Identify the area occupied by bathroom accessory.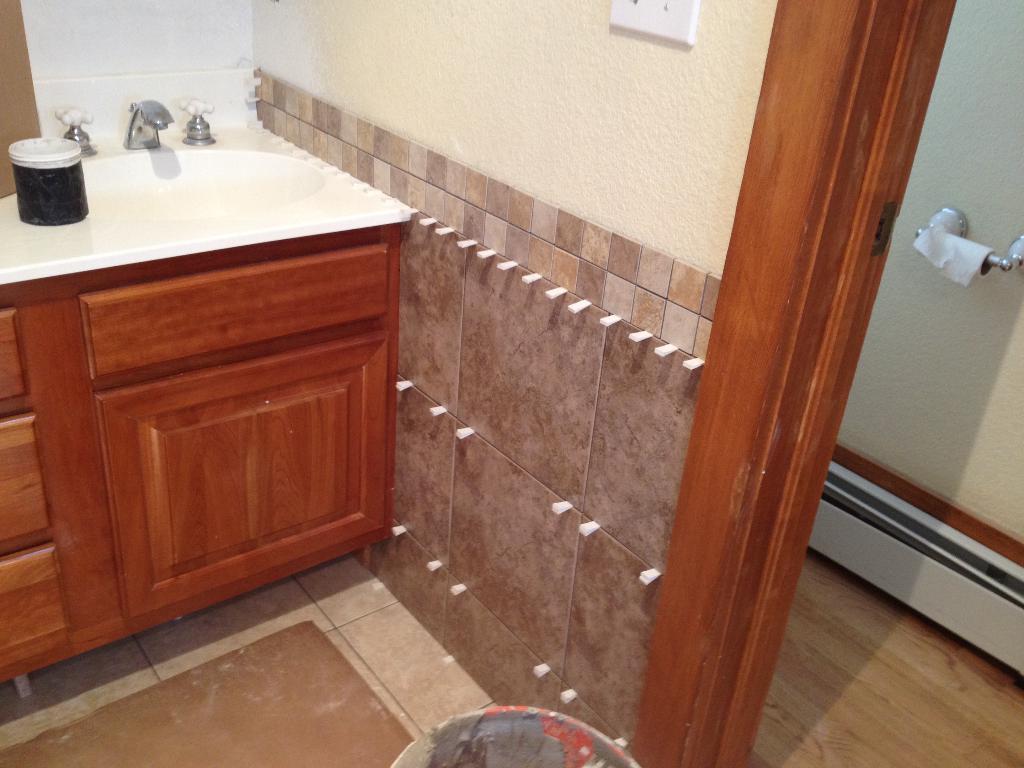
Area: left=55, top=103, right=95, bottom=157.
